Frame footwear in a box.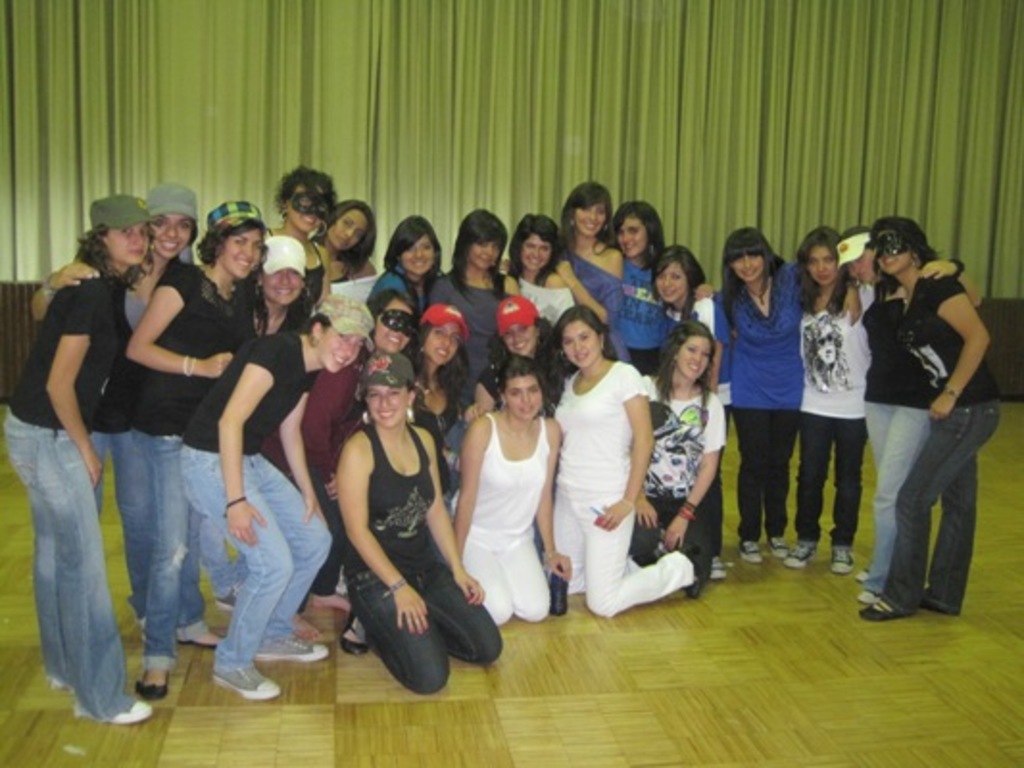
left=138, top=672, right=171, bottom=699.
